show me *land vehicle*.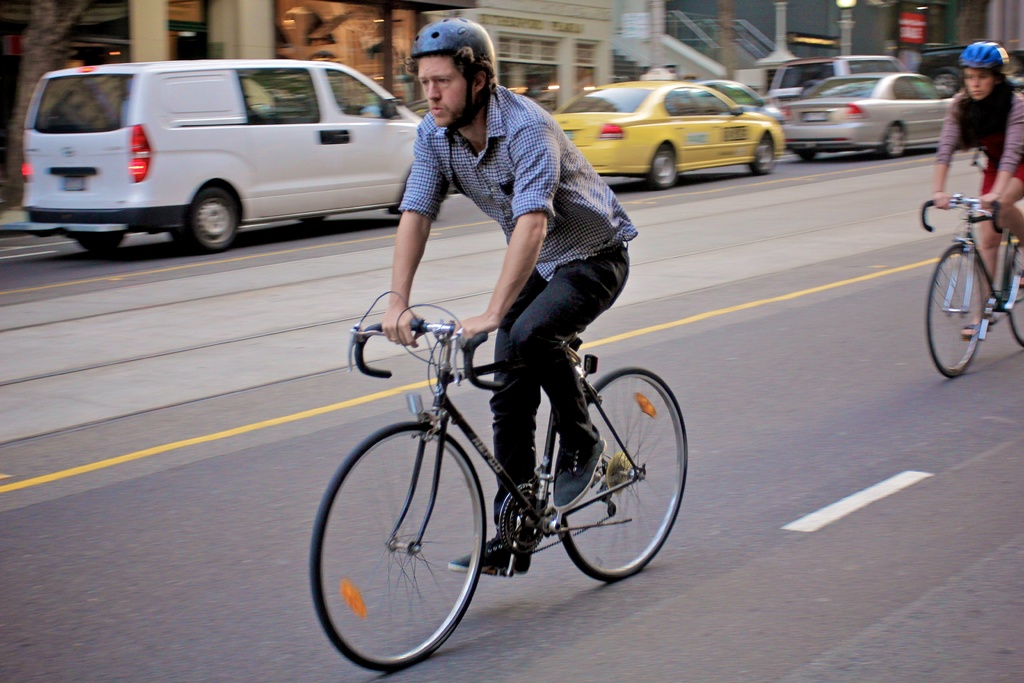
*land vehicle* is here: [x1=308, y1=292, x2=694, y2=672].
